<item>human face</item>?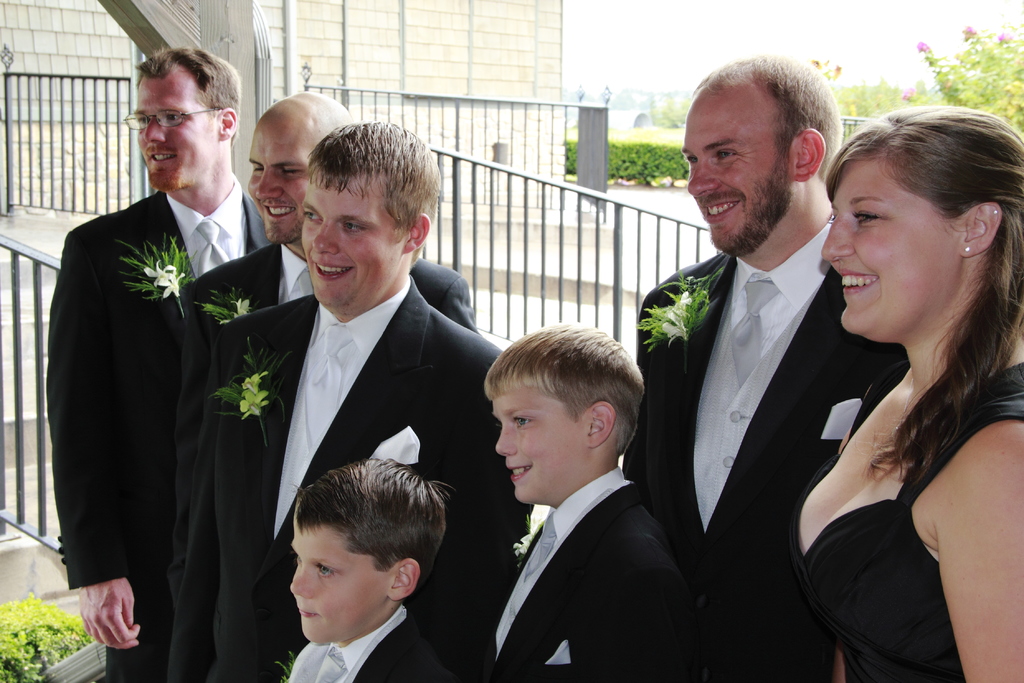
(821, 173, 954, 334)
